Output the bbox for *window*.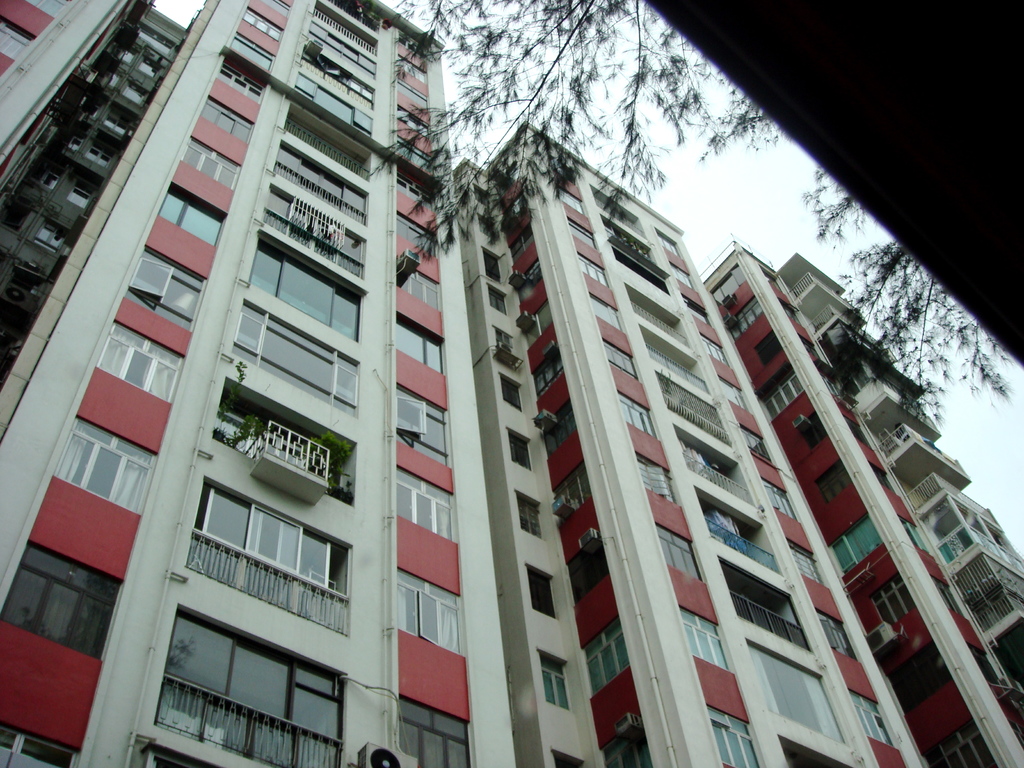
481/219/499/241.
